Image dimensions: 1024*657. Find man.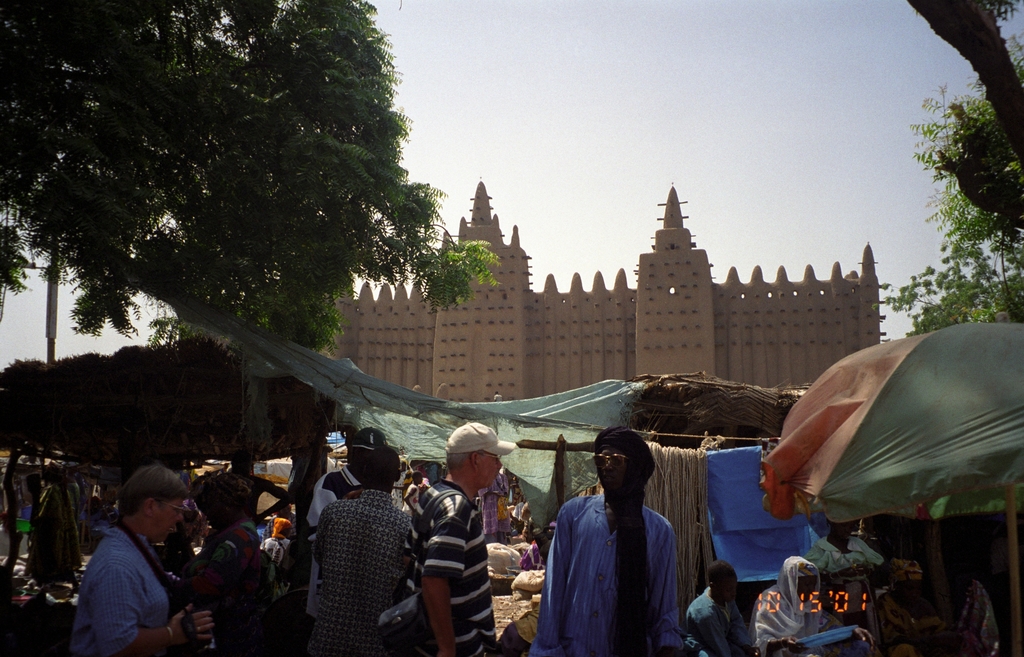
<region>307, 424, 402, 549</region>.
